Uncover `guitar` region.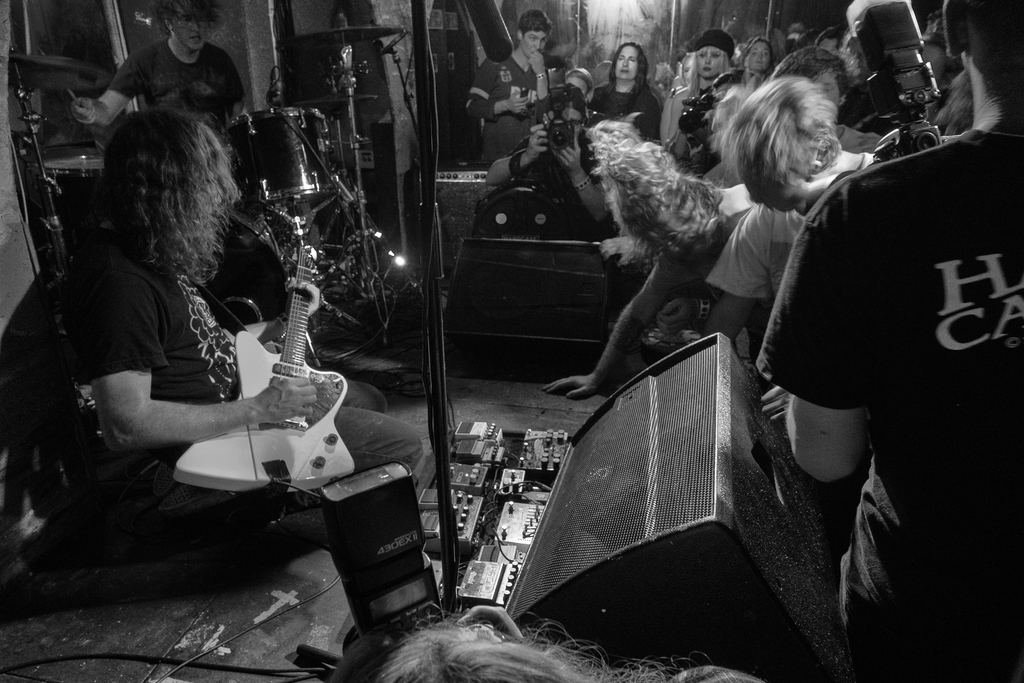
Uncovered: pyautogui.locateOnScreen(172, 241, 356, 497).
